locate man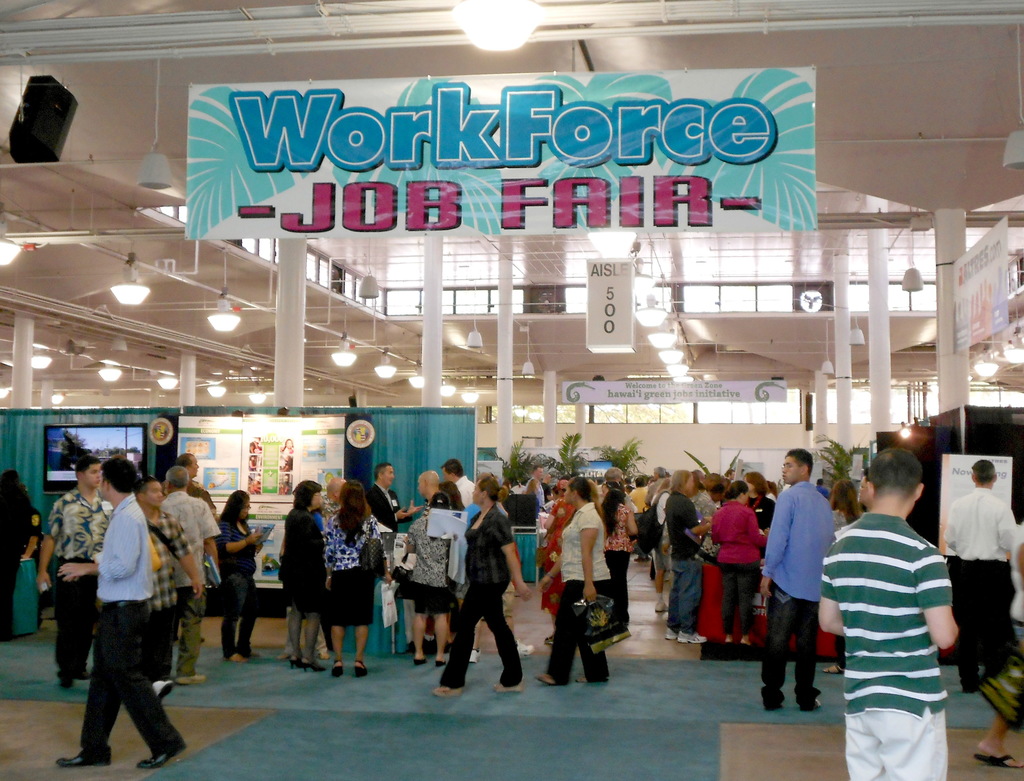
bbox=(946, 454, 1014, 696)
